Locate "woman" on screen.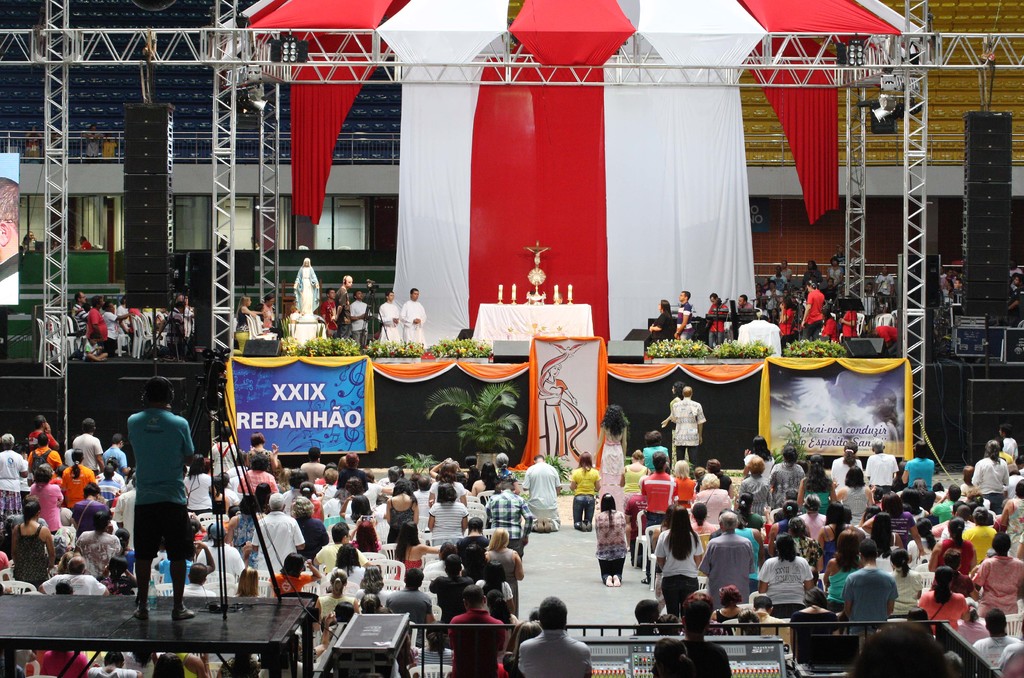
On screen at left=29, top=465, right=65, bottom=533.
